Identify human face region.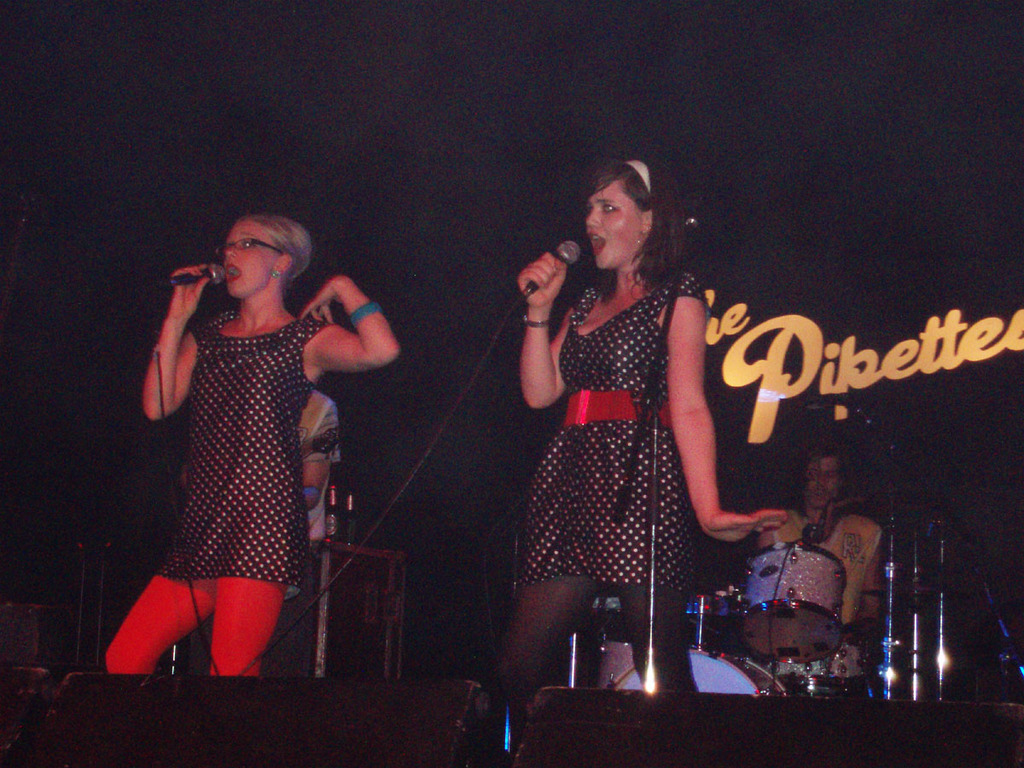
Region: Rect(584, 179, 643, 273).
